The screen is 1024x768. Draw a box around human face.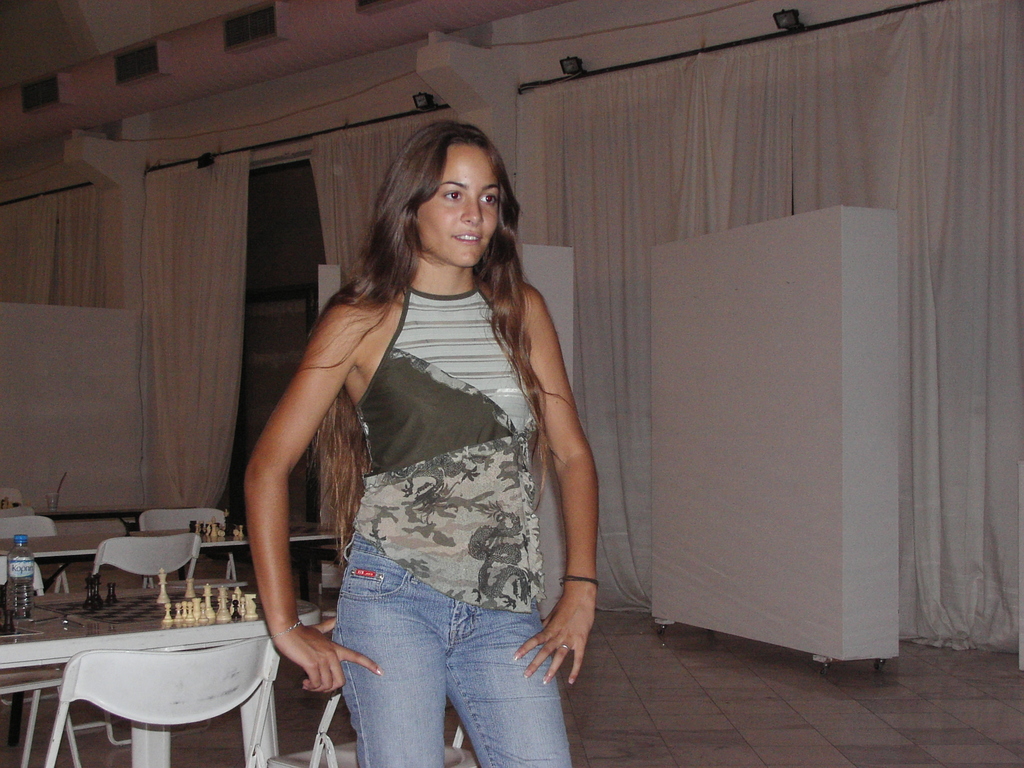
416,140,498,269.
